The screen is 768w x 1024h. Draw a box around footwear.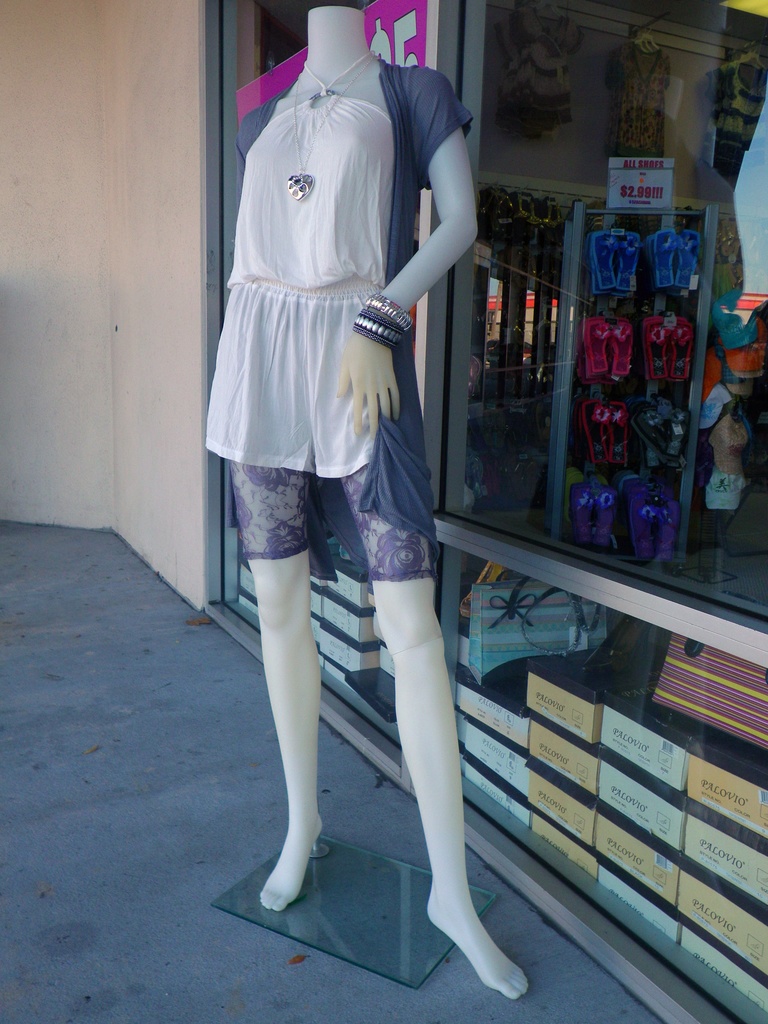
(left=630, top=492, right=657, bottom=558).
